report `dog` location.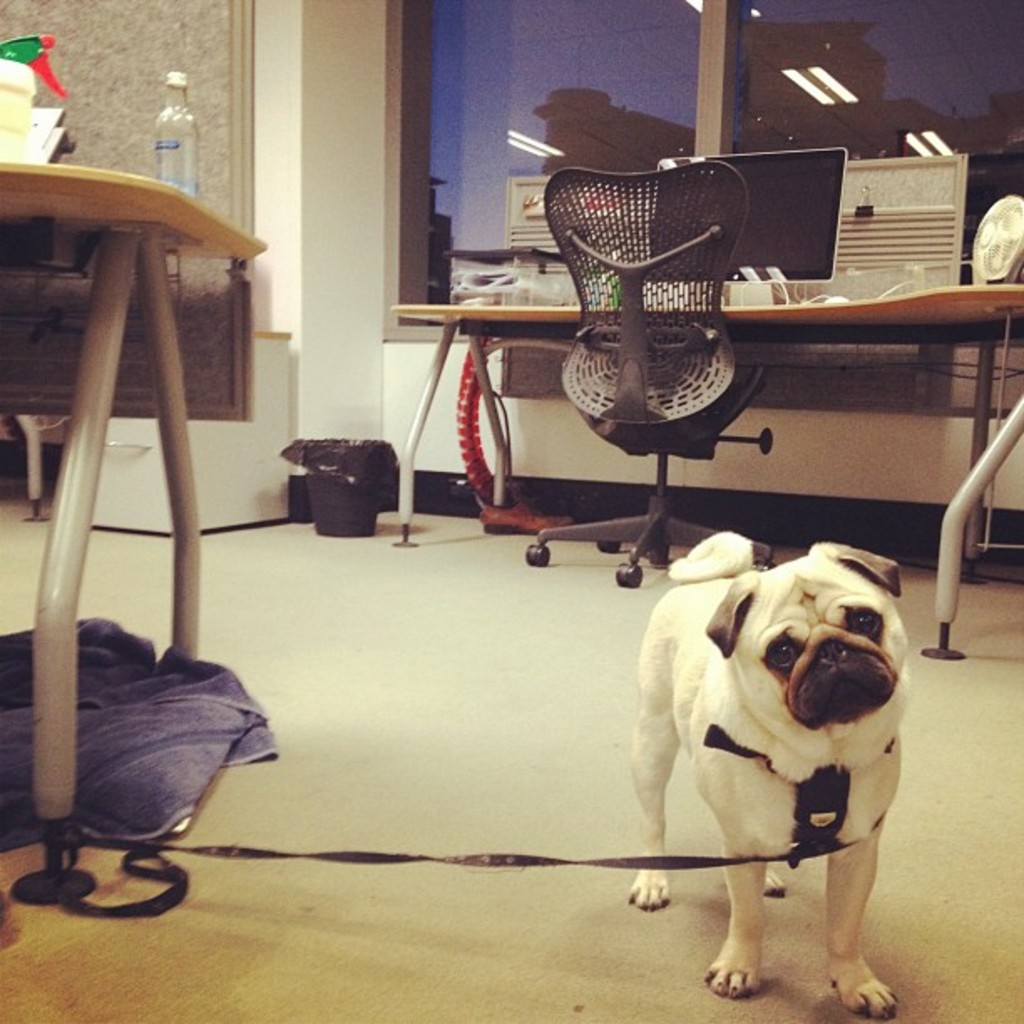
Report: bbox=[631, 535, 902, 1022].
